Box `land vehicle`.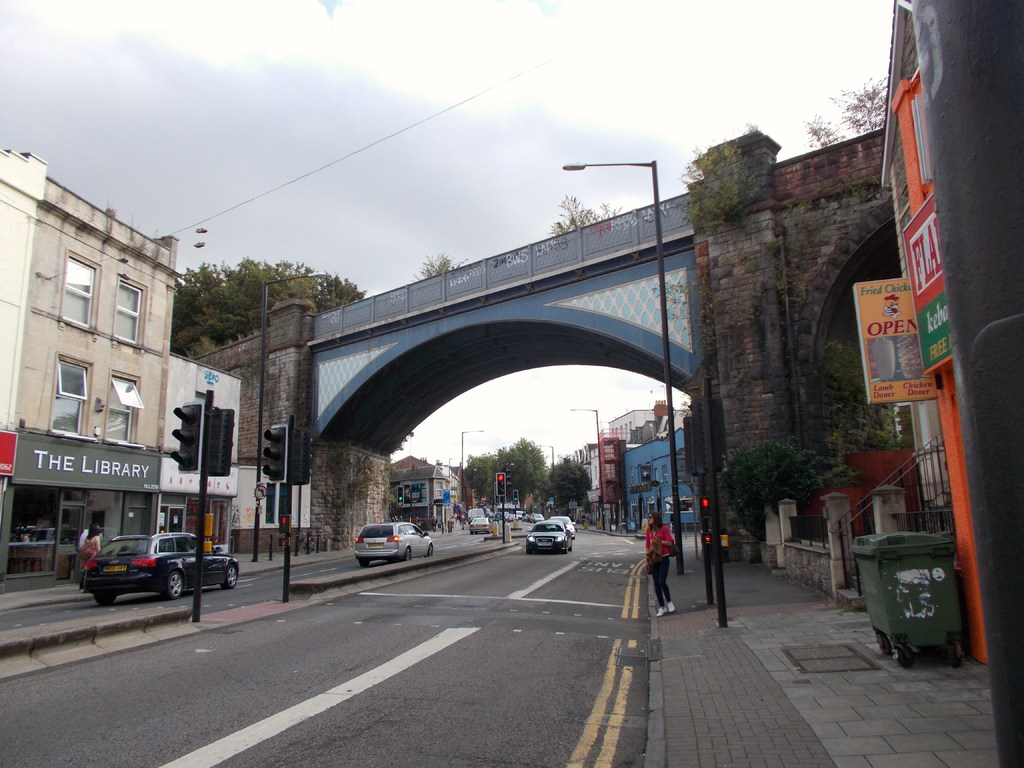
left=79, top=523, right=246, bottom=604.
